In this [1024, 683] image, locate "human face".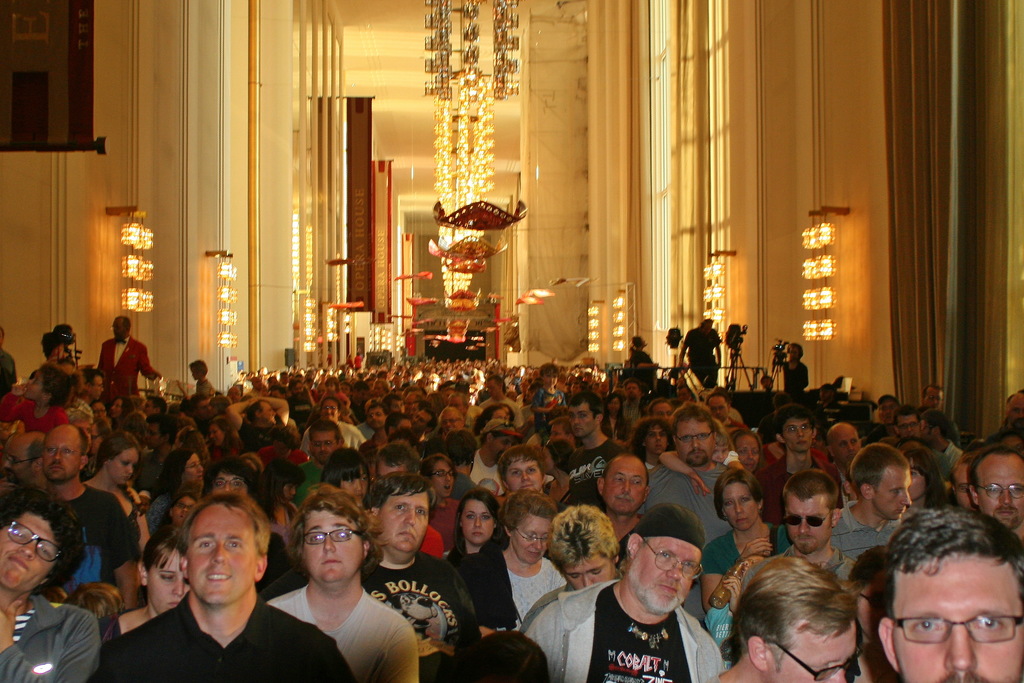
Bounding box: box(189, 504, 257, 608).
